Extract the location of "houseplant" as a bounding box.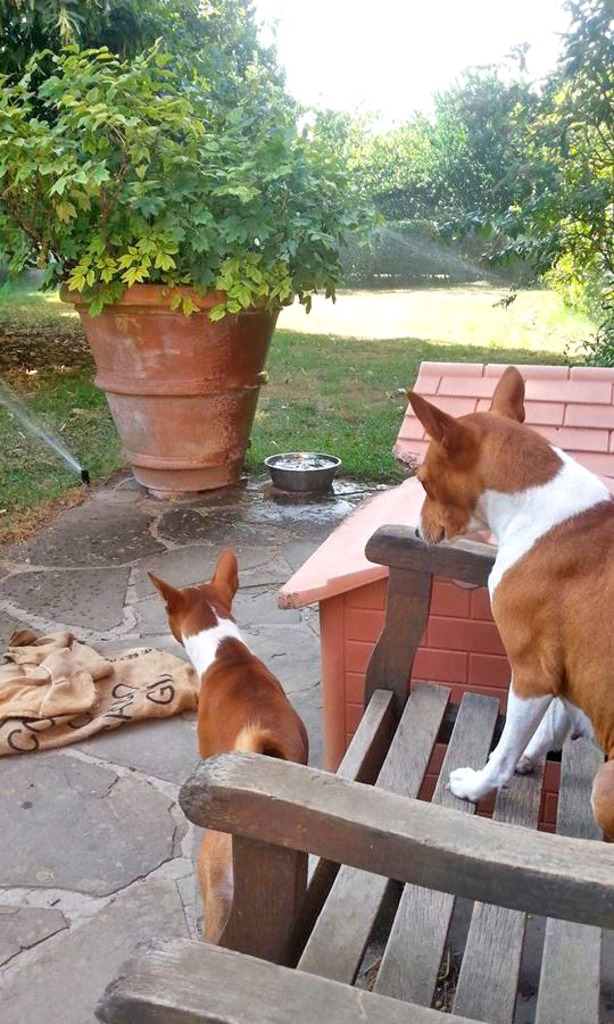
24/18/363/490.
